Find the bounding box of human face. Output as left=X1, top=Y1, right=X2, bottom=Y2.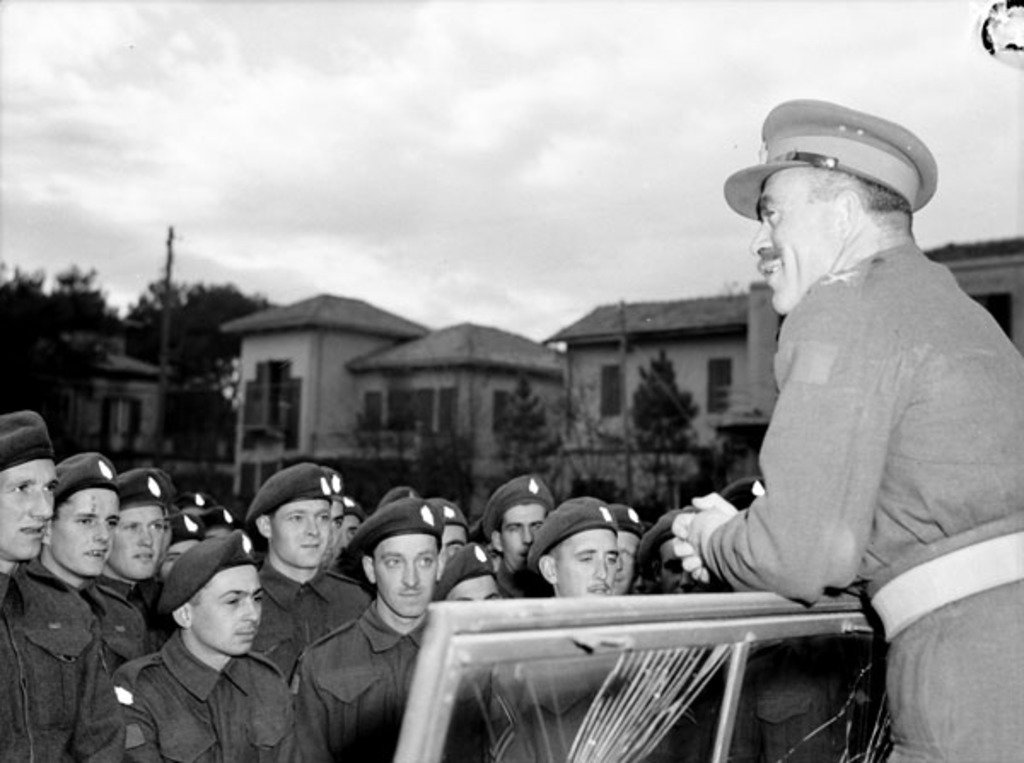
left=609, top=531, right=642, bottom=596.
